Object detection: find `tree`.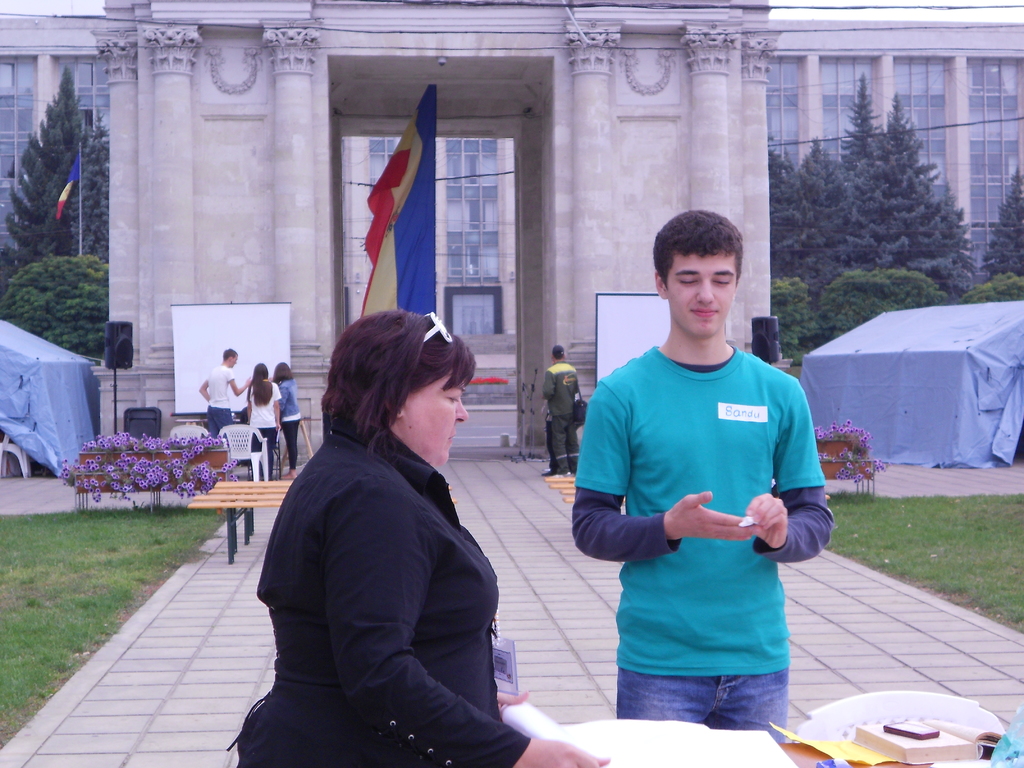
rect(7, 34, 106, 279).
